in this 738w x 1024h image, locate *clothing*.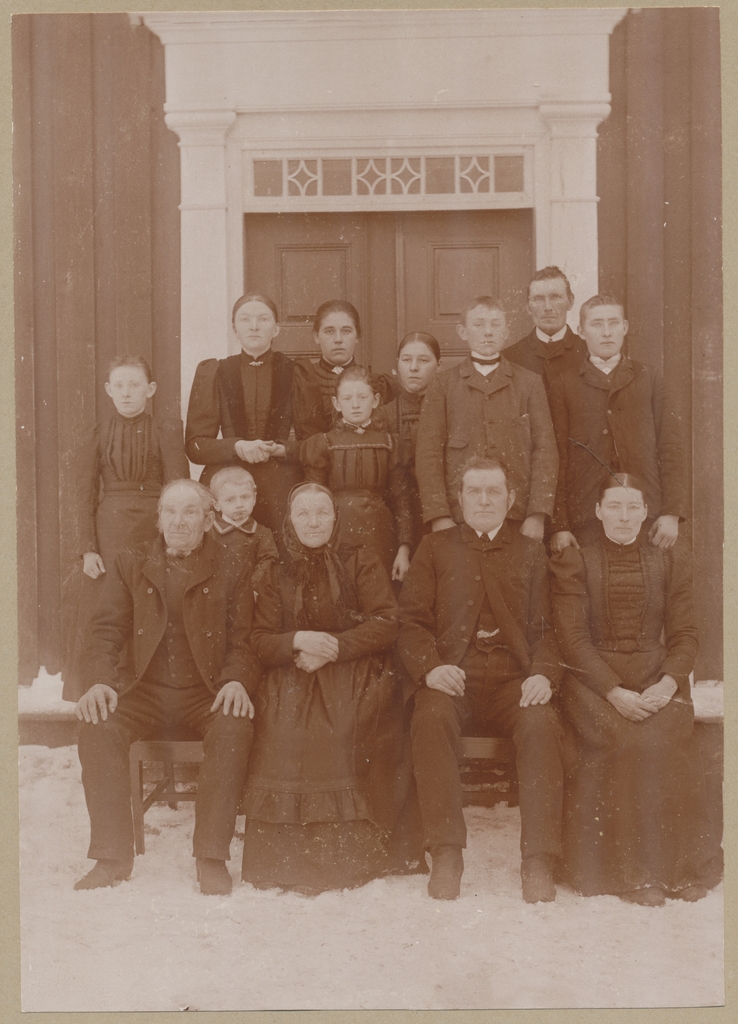
Bounding box: {"left": 211, "top": 479, "right": 428, "bottom": 888}.
